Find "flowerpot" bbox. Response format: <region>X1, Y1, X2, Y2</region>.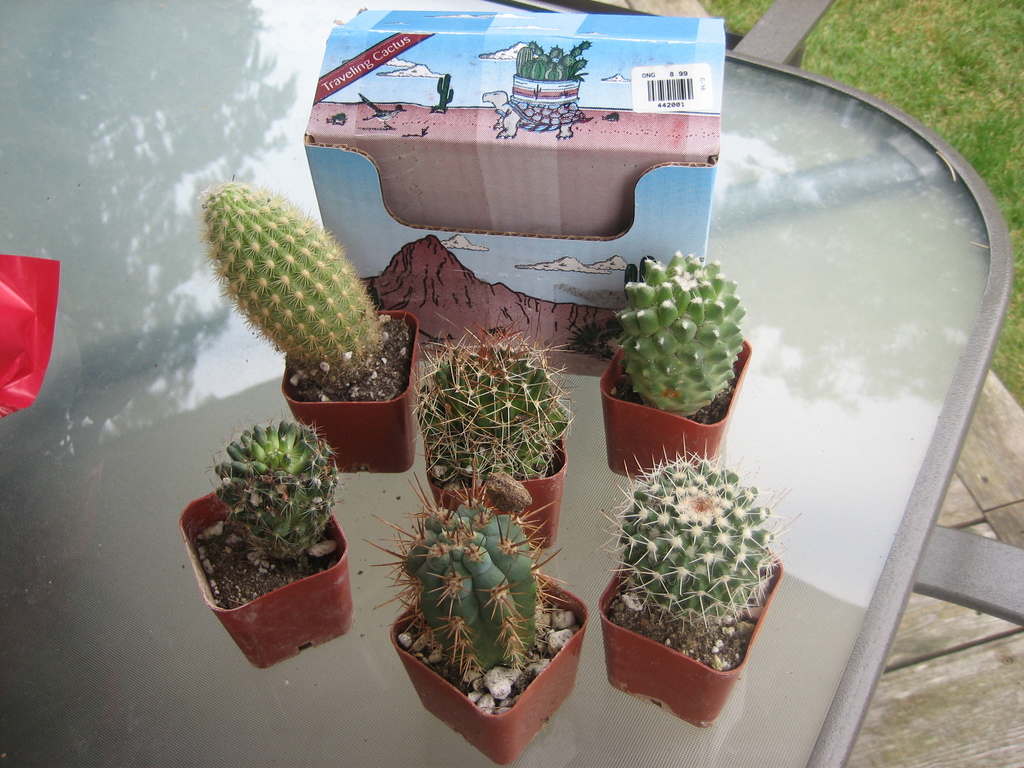
<region>422, 425, 568, 543</region>.
